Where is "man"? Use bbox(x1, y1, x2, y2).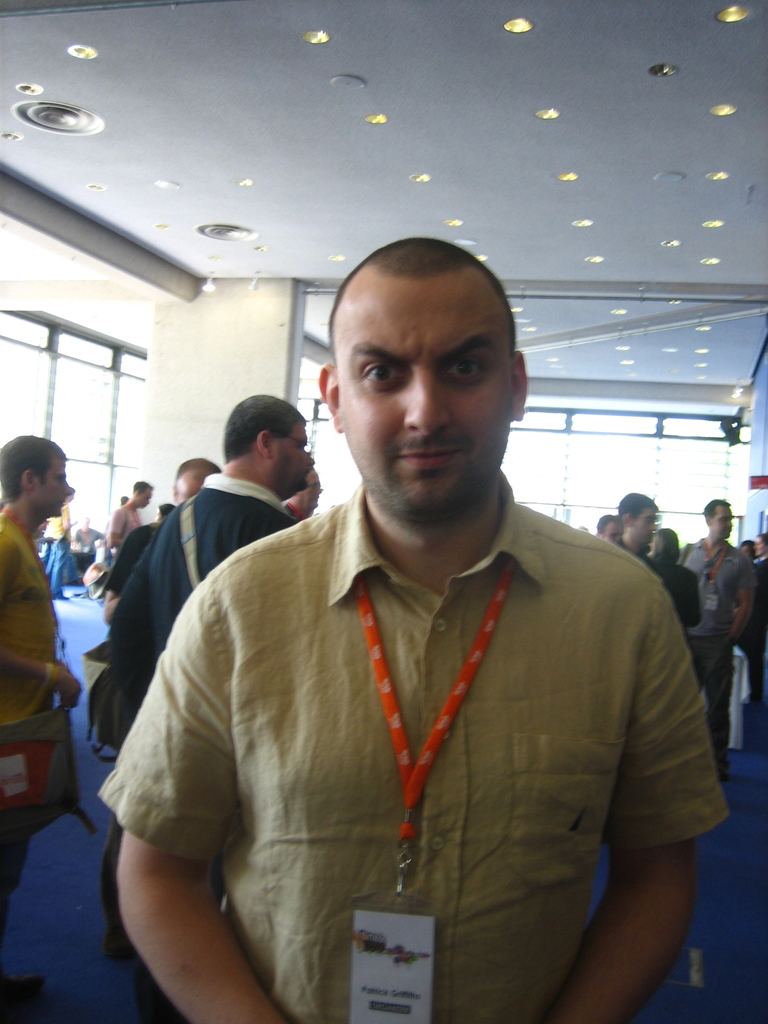
bbox(105, 383, 315, 703).
